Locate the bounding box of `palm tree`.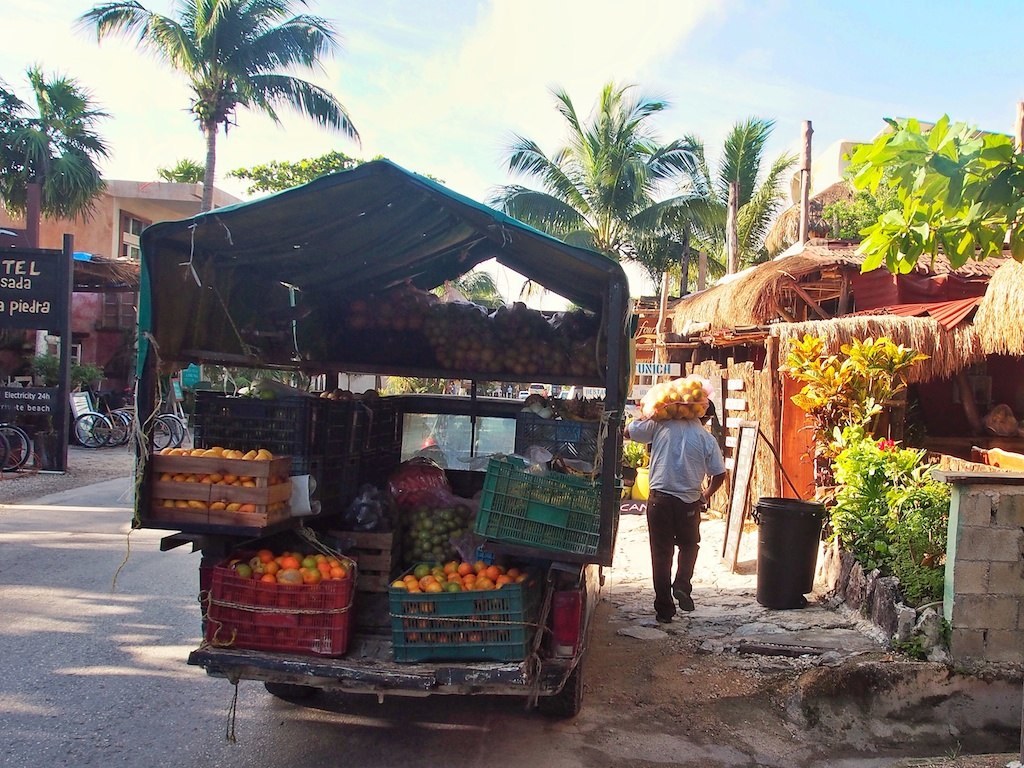
Bounding box: detection(518, 103, 708, 282).
